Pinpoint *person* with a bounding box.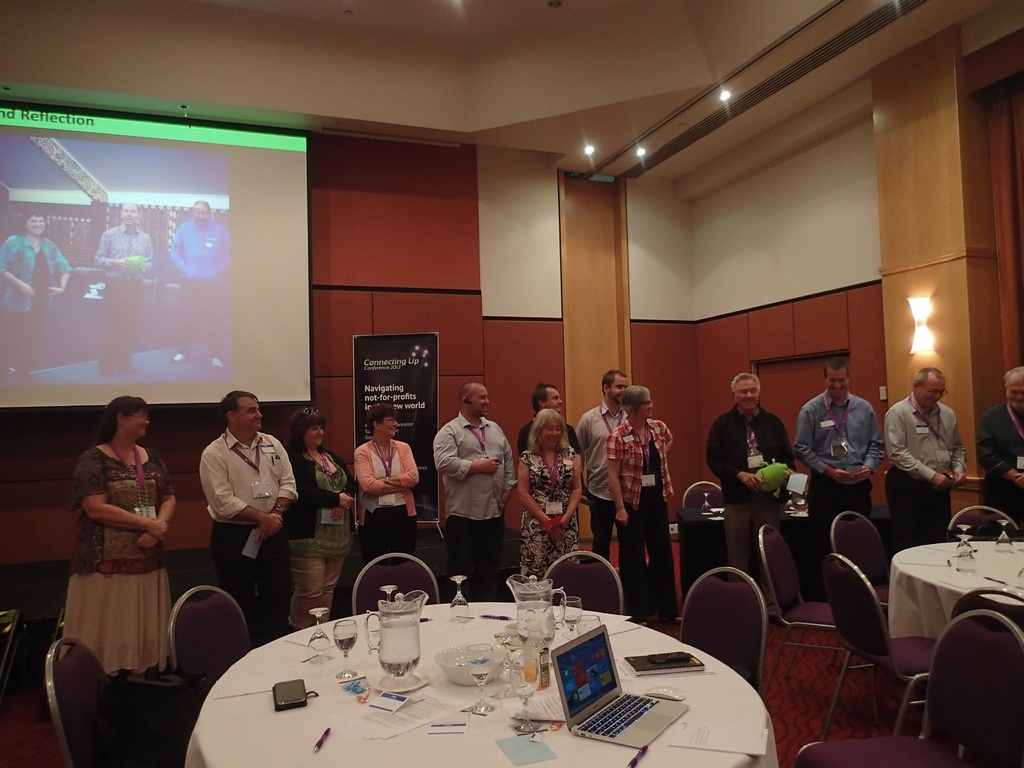
region(350, 404, 416, 557).
